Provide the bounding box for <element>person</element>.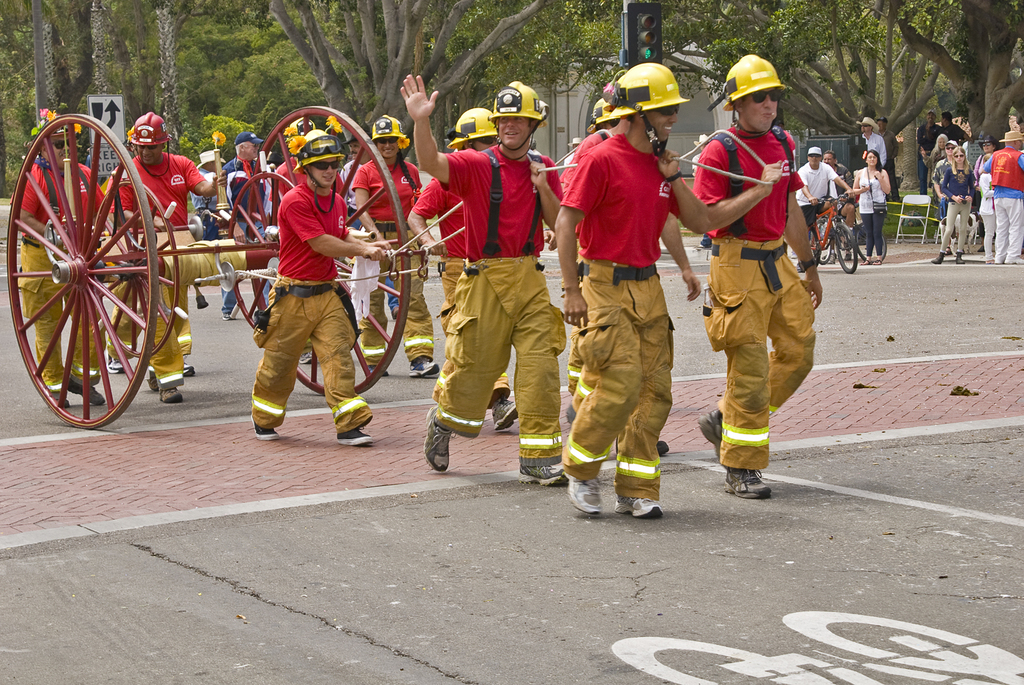
[left=348, top=113, right=423, bottom=382].
